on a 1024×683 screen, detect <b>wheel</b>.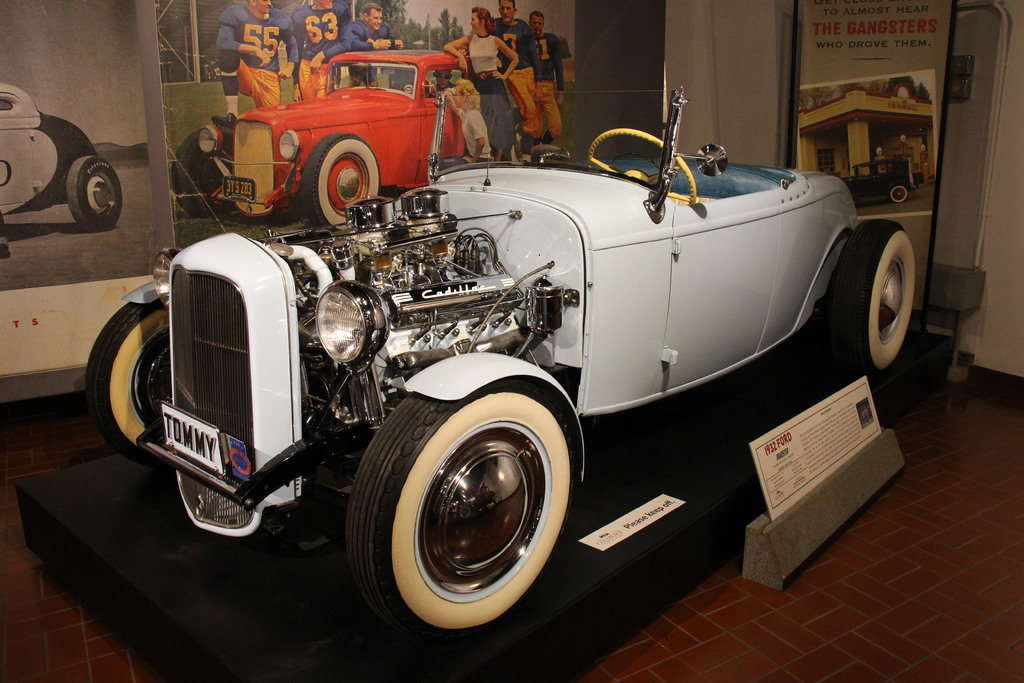
[828, 218, 916, 376].
